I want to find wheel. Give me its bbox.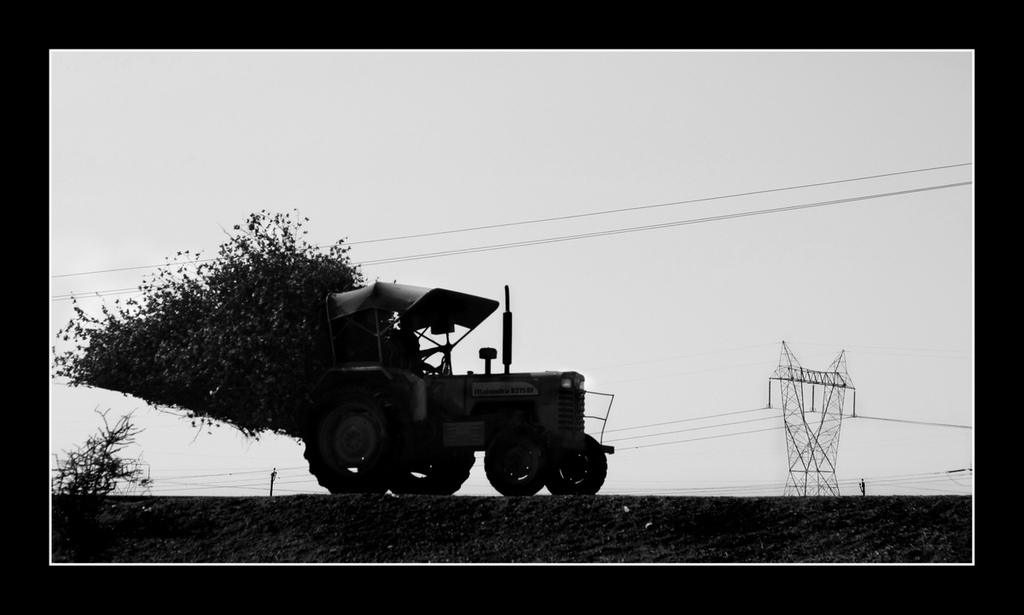
<box>482,454,549,493</box>.
